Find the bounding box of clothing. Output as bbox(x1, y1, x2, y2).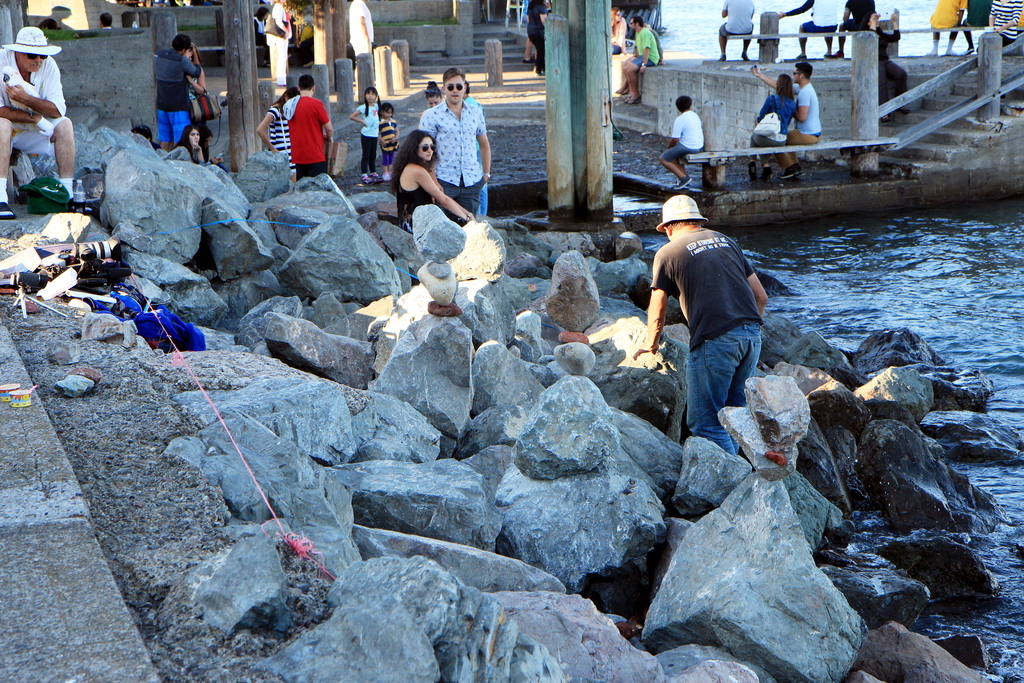
bbox(347, 0, 380, 66).
